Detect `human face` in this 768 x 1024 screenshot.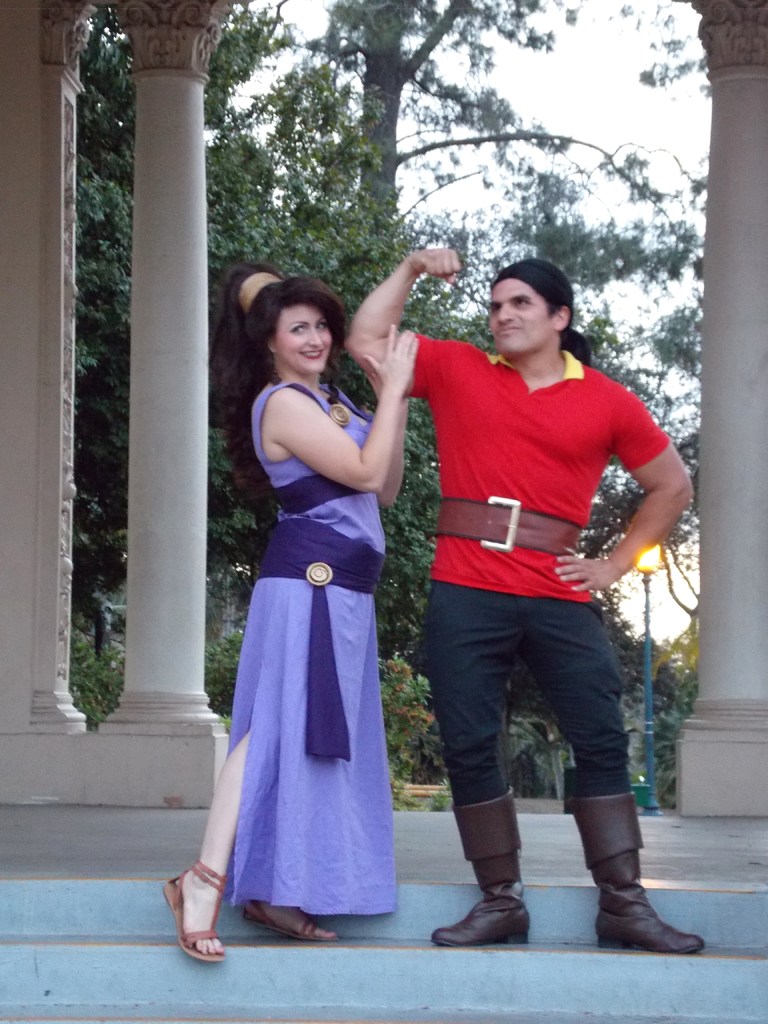
Detection: bbox(269, 307, 336, 372).
